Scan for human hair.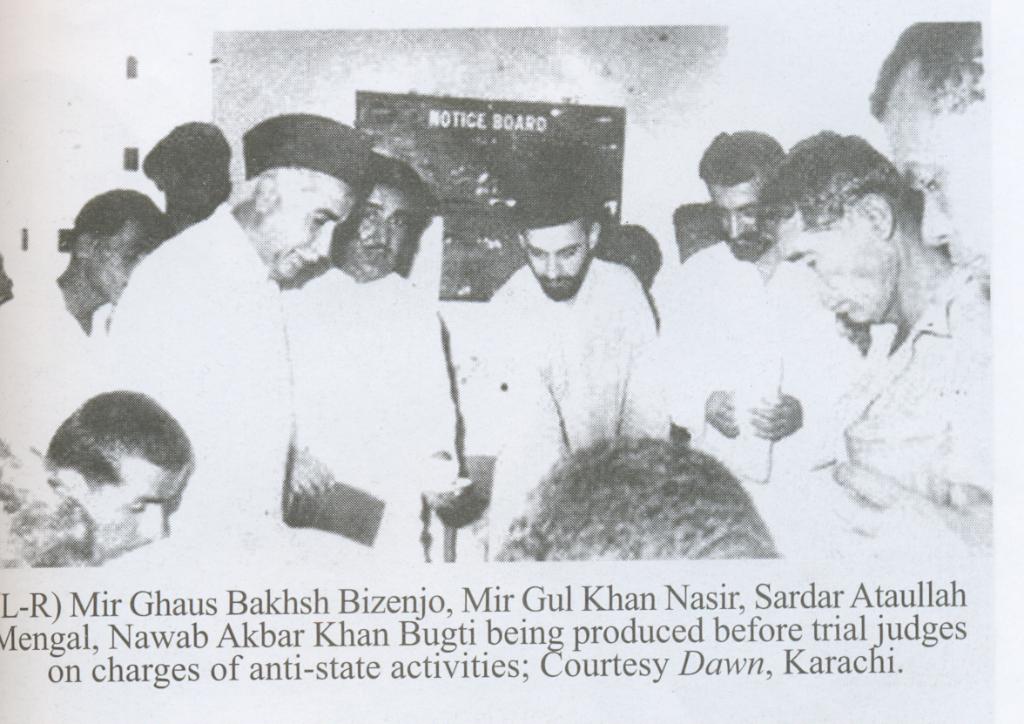
Scan result: {"x1": 694, "y1": 130, "x2": 785, "y2": 194}.
